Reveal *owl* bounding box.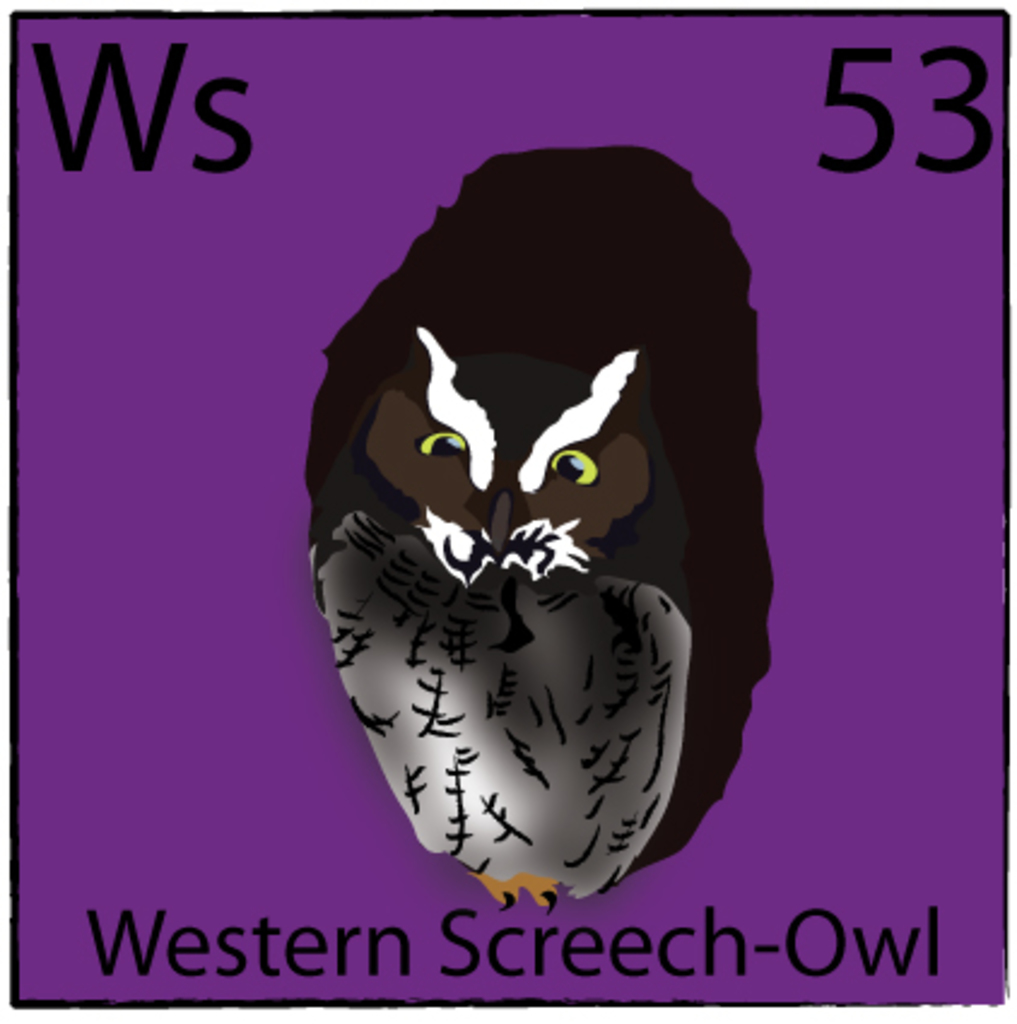
Revealed: rect(306, 301, 778, 899).
